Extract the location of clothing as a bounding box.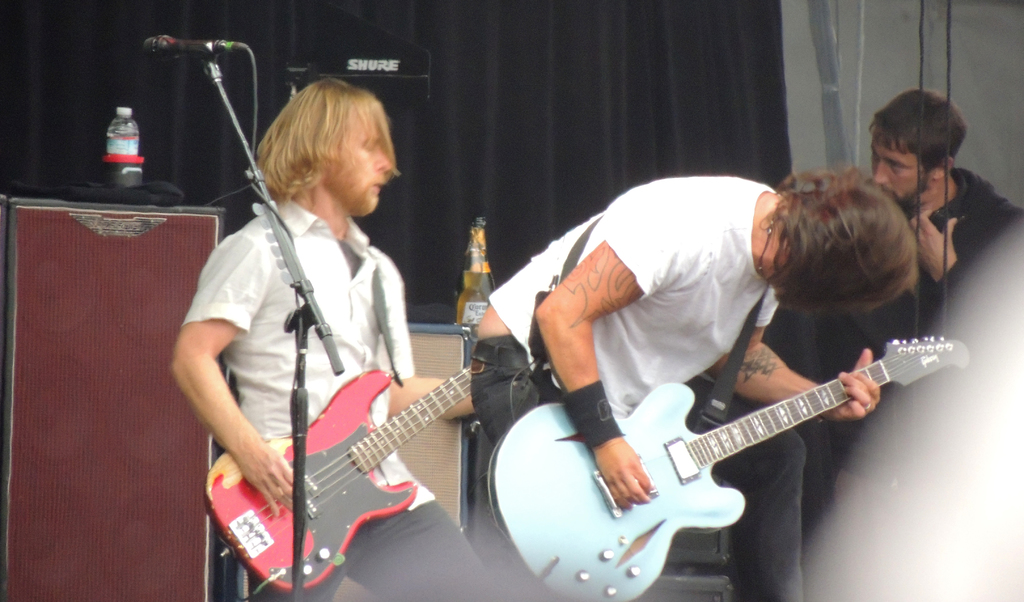
region(182, 202, 500, 601).
